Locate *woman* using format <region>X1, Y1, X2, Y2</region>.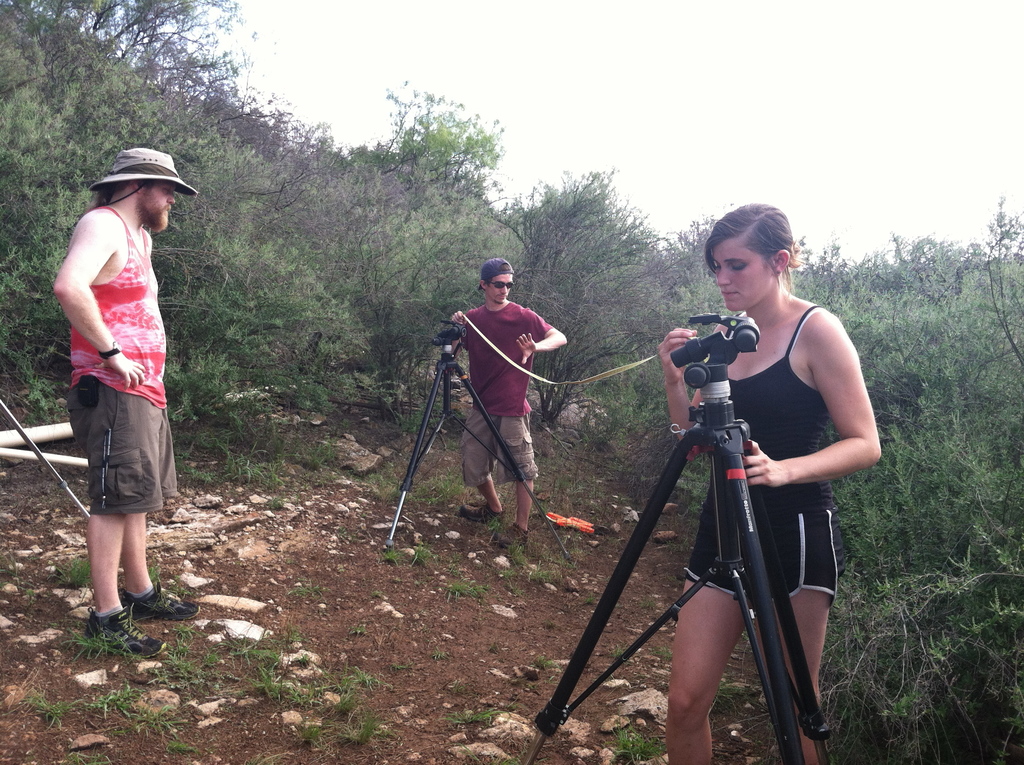
<region>658, 205, 881, 764</region>.
